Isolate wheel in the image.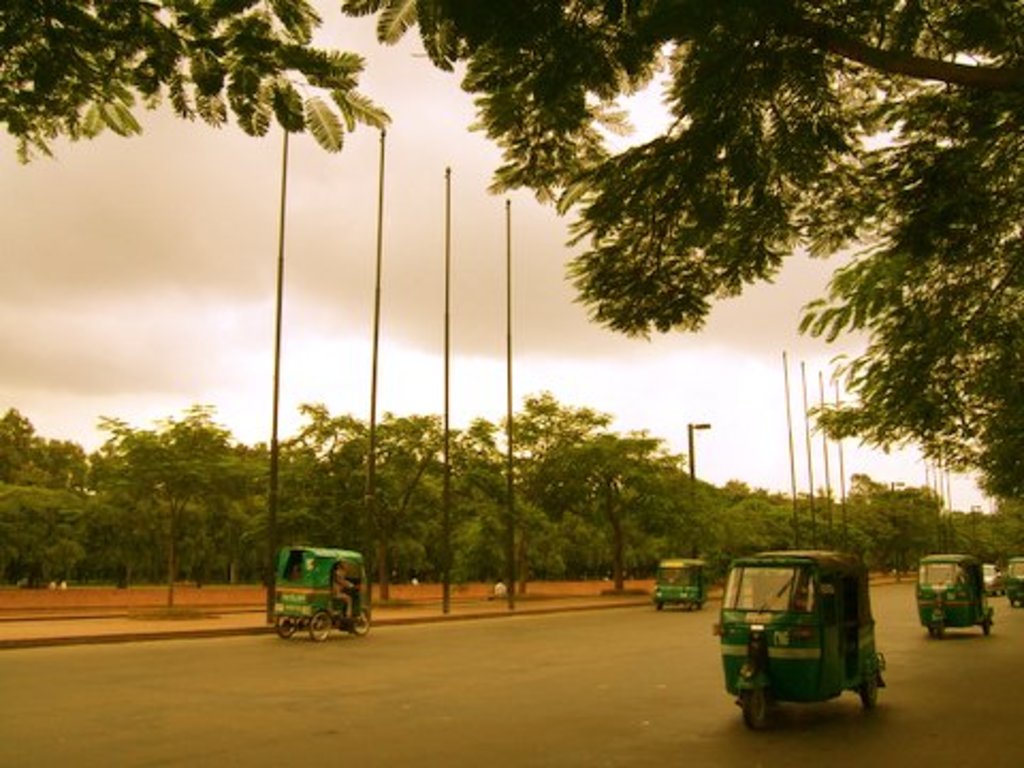
Isolated region: l=350, t=610, r=367, b=636.
